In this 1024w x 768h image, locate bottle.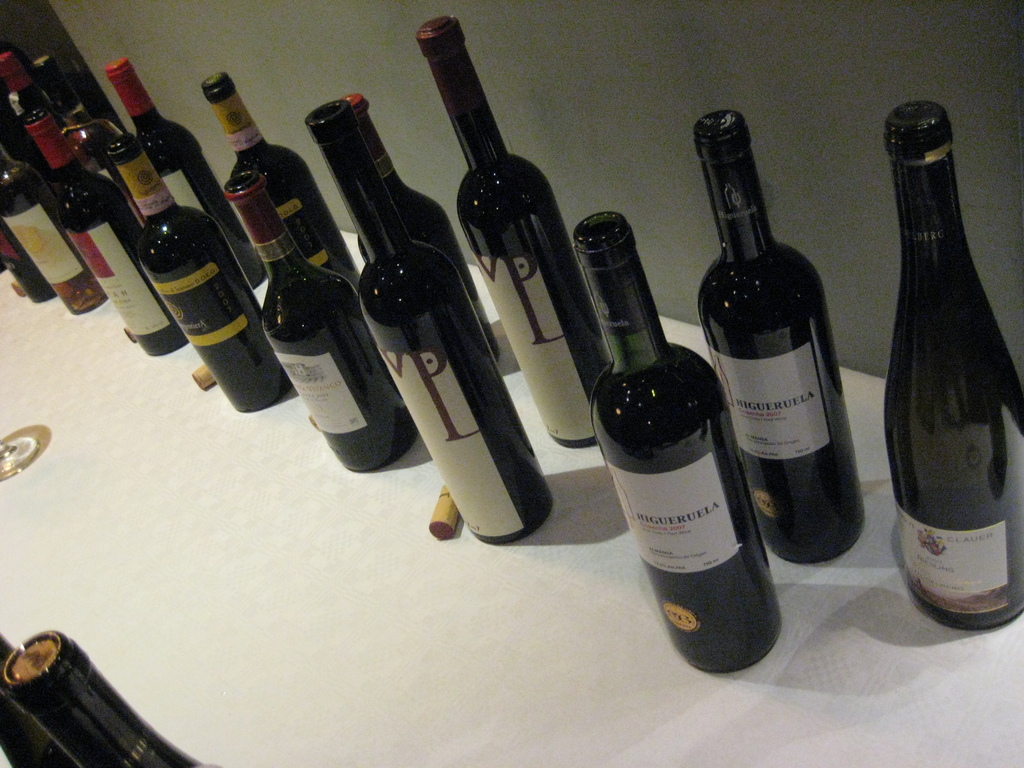
Bounding box: locate(415, 14, 613, 447).
